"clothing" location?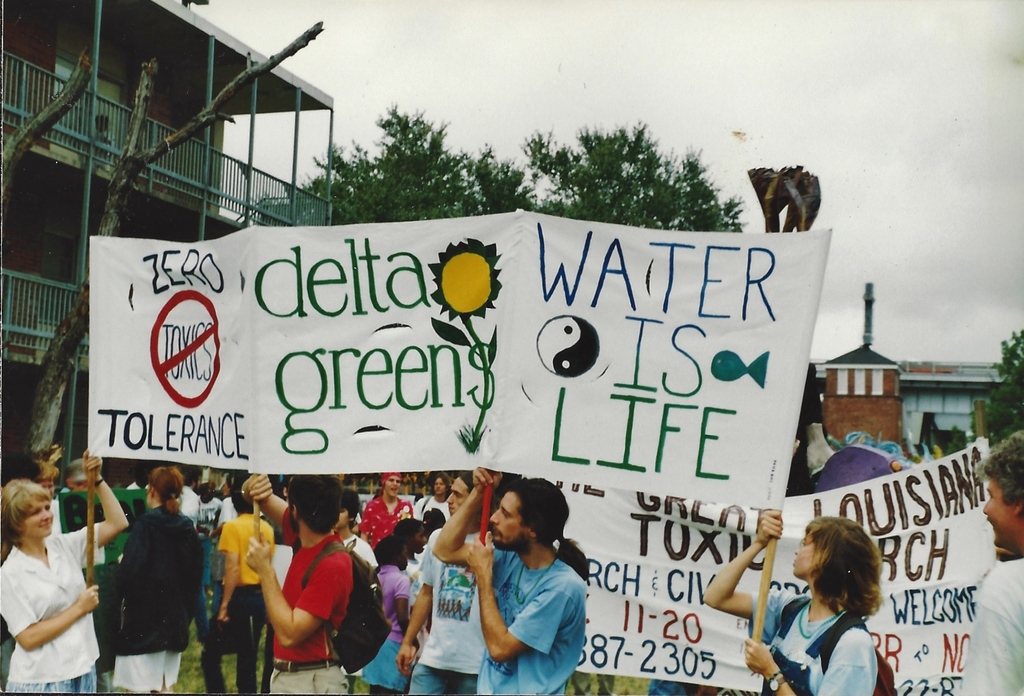
l=0, t=527, r=108, b=695
